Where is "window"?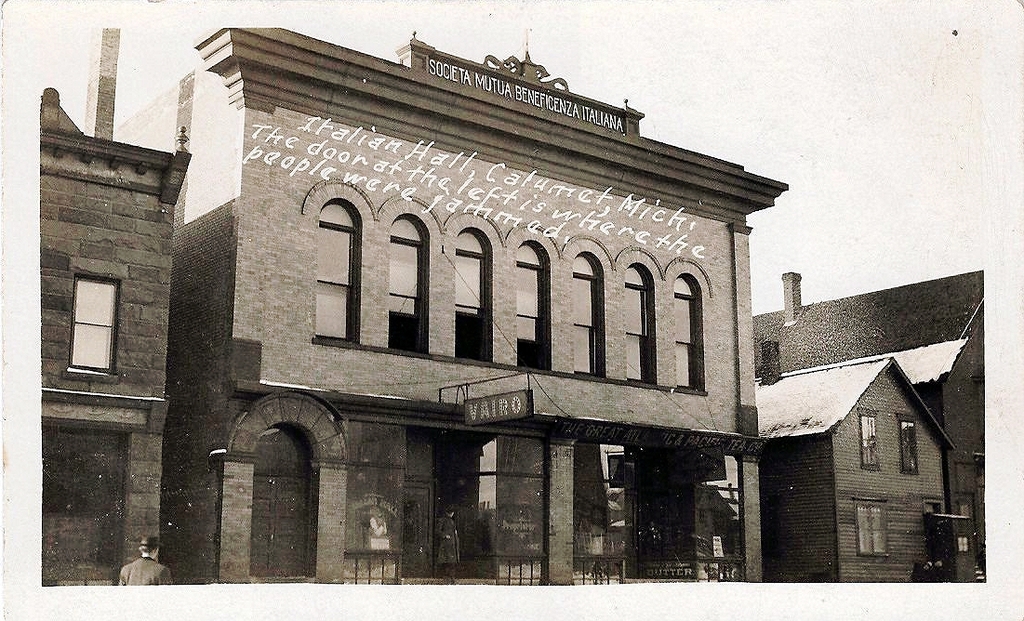
region(861, 411, 880, 470).
